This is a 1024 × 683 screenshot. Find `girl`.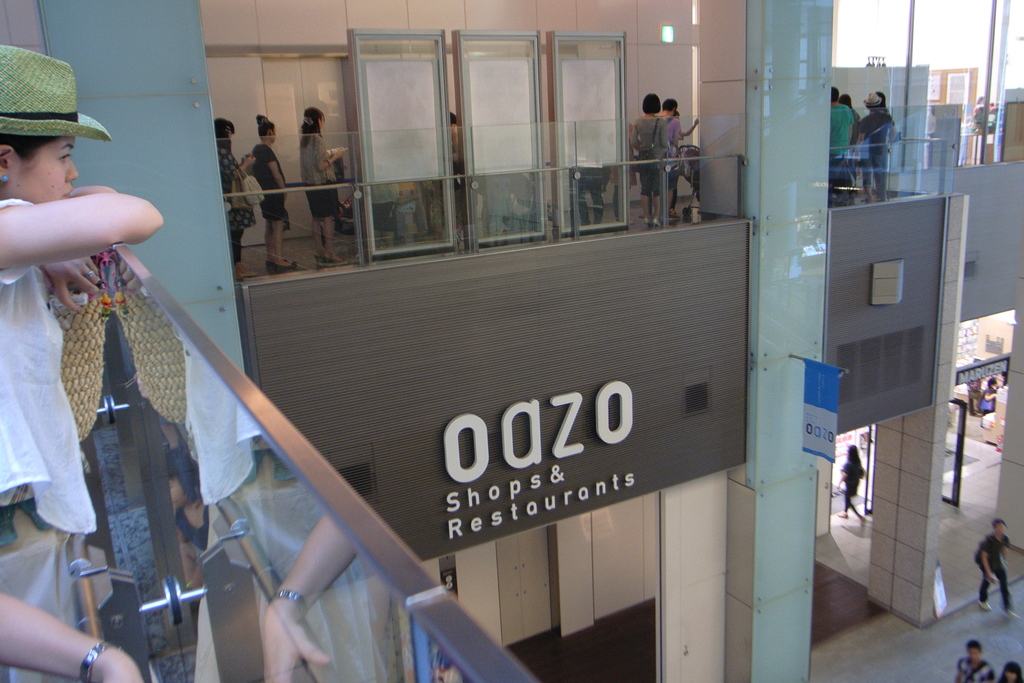
Bounding box: 251,113,298,274.
